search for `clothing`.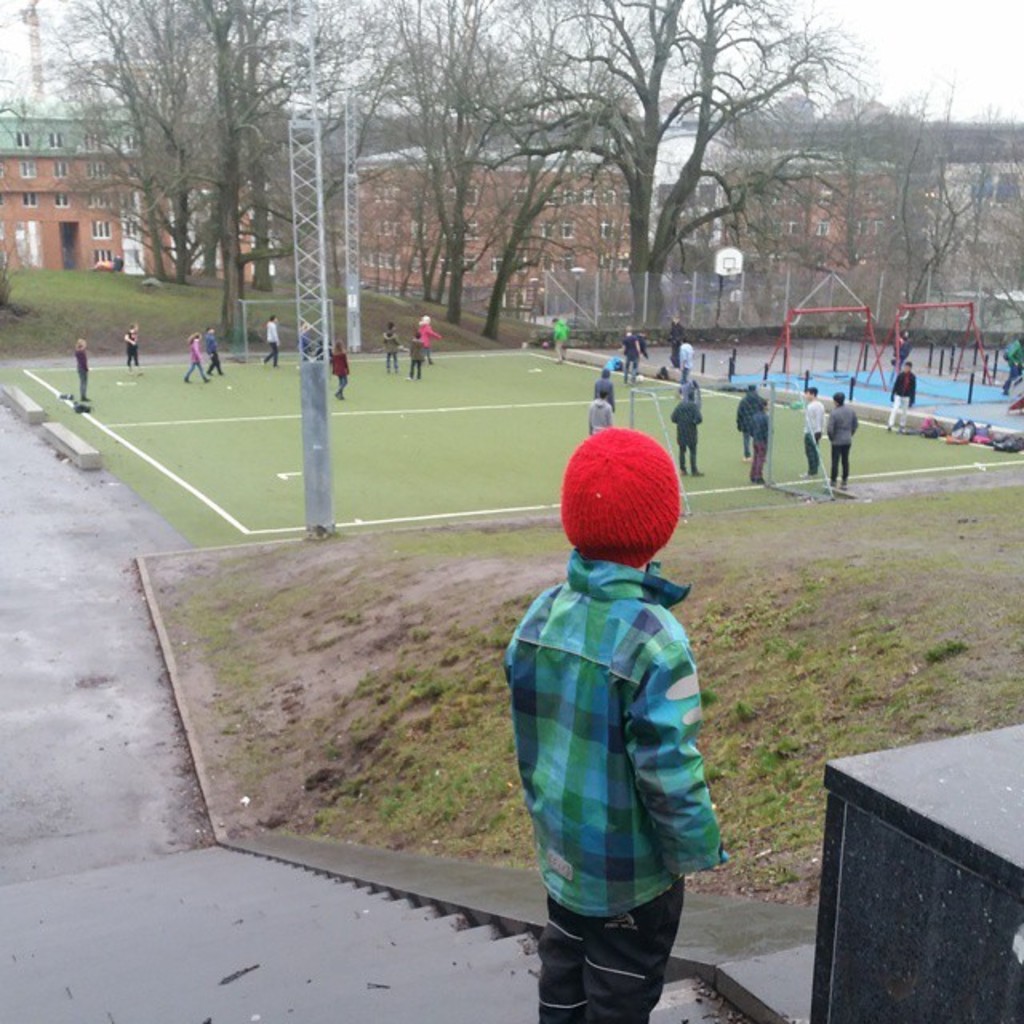
Found at box=[803, 395, 818, 475].
